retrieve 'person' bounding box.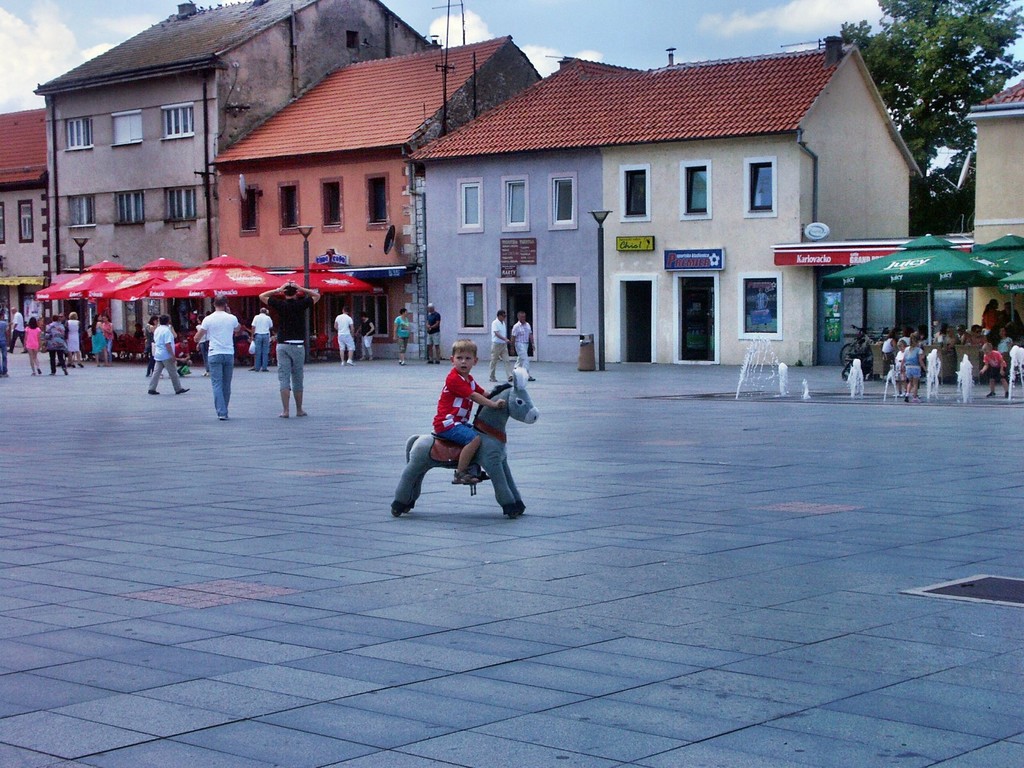
Bounding box: detection(351, 311, 384, 364).
